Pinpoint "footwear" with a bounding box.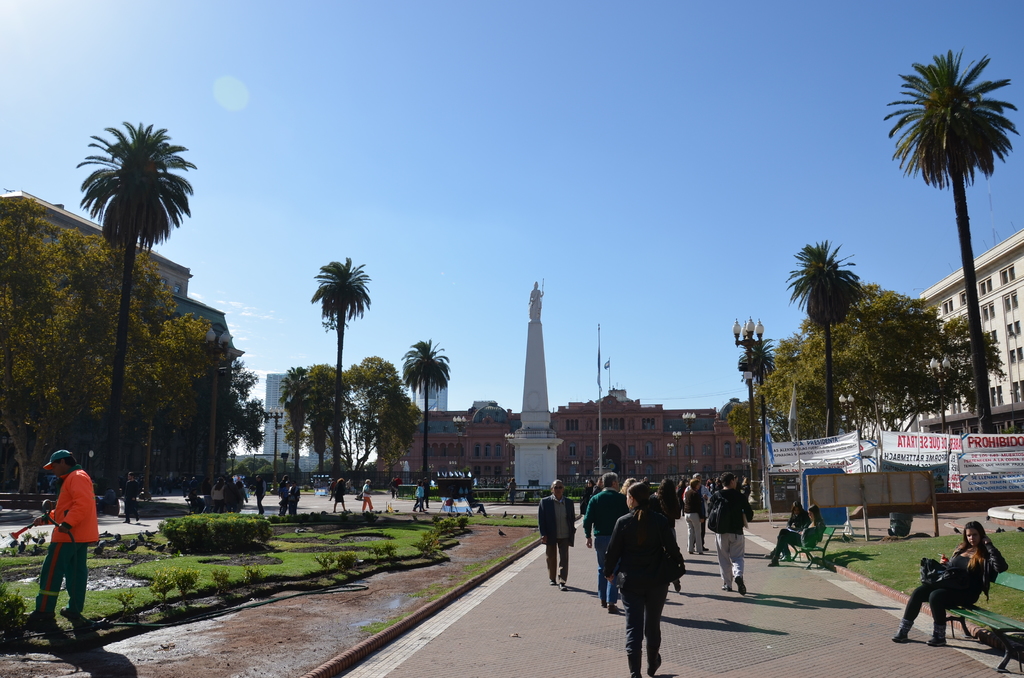
detection(737, 574, 748, 596).
